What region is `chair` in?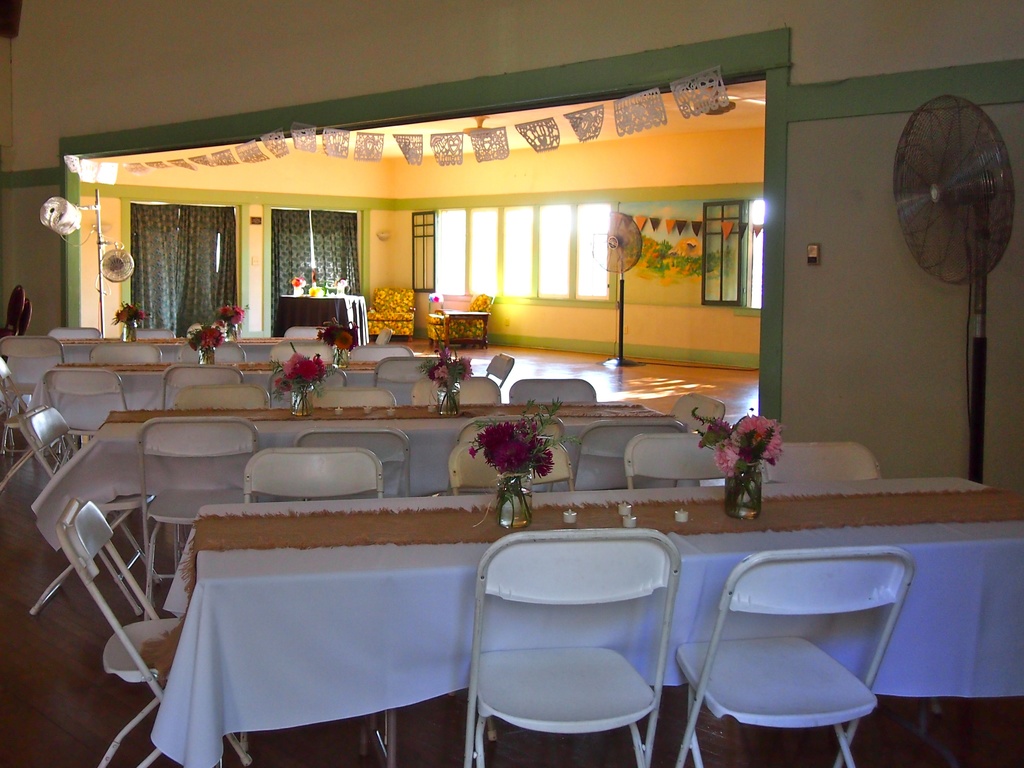
left=15, top=406, right=157, bottom=622.
